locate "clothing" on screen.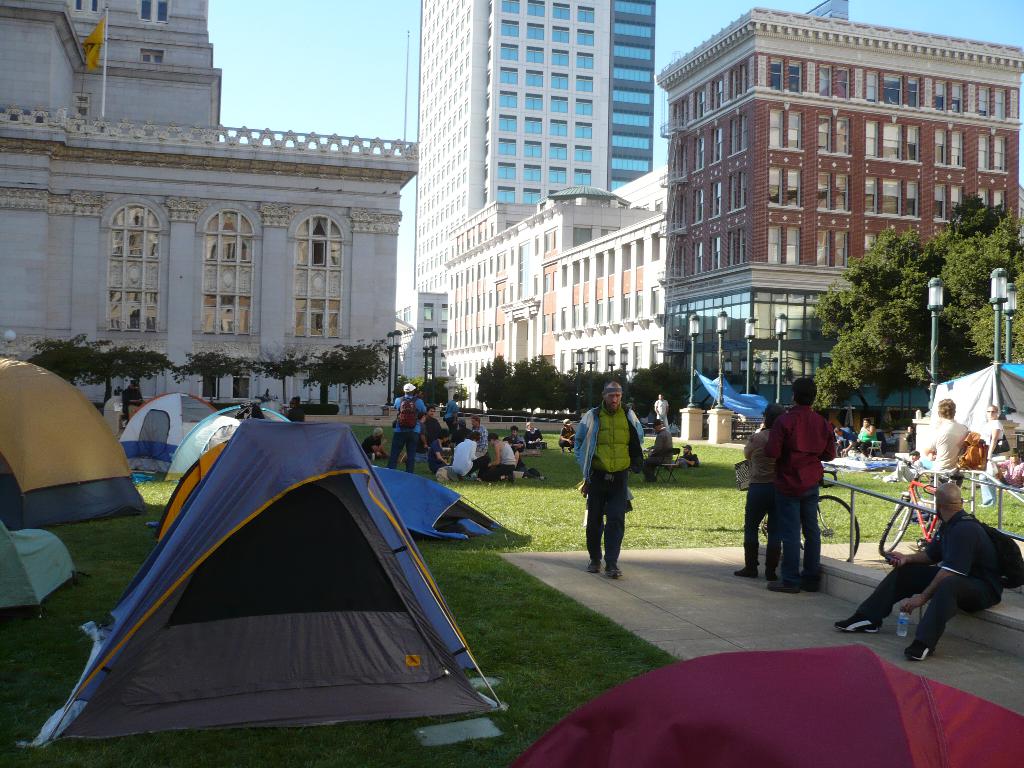
On screen at (571, 400, 643, 576).
